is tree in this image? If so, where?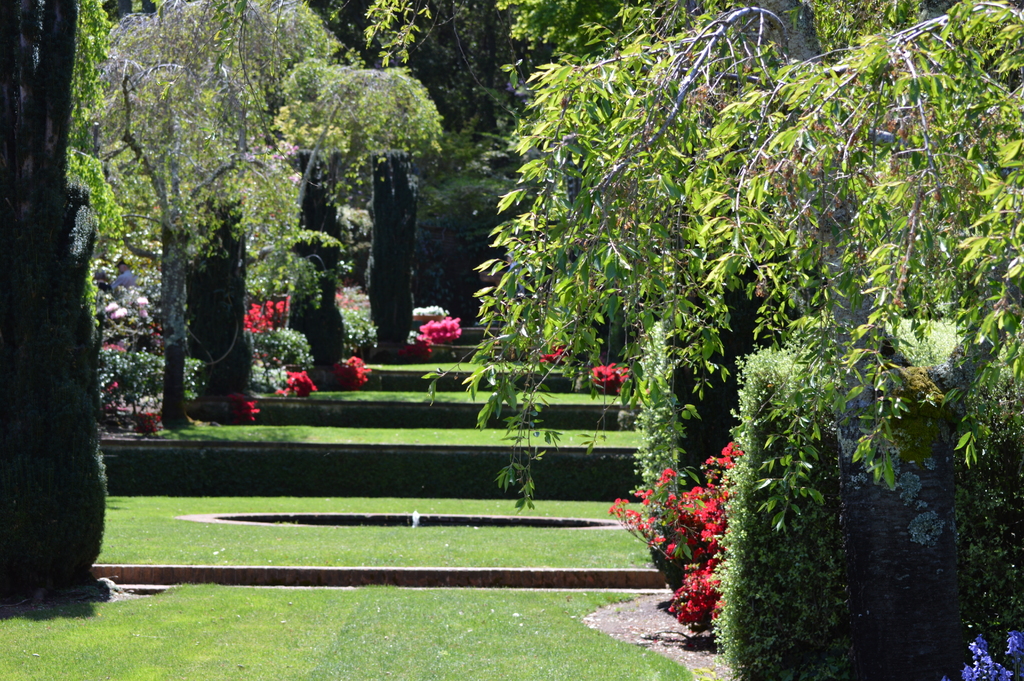
Yes, at bbox=[409, 0, 1023, 534].
